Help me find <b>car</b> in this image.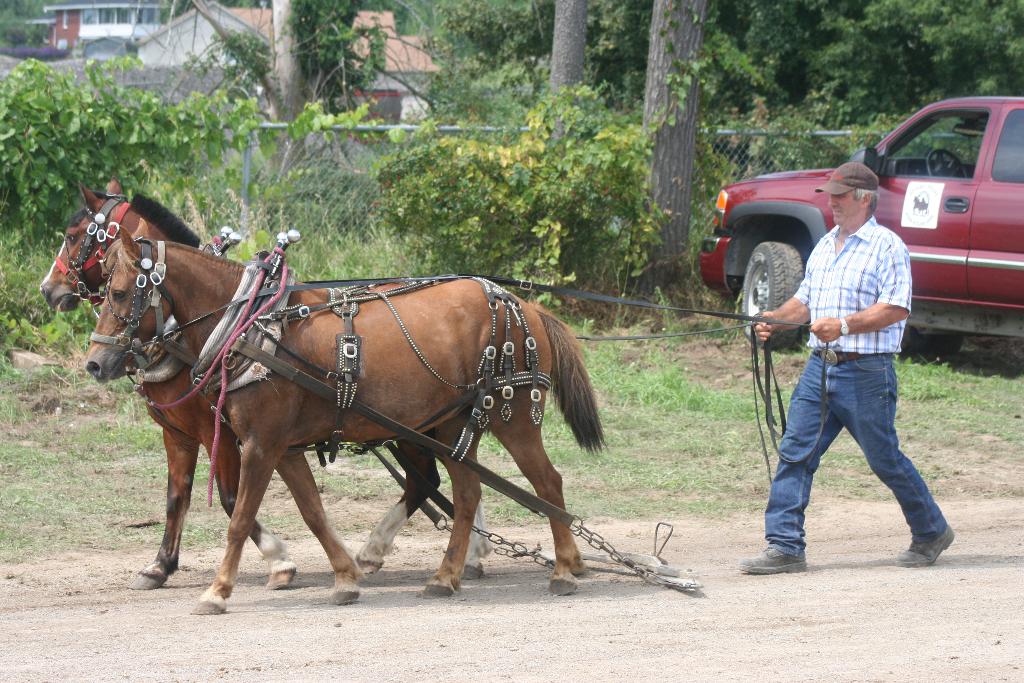
Found it: Rect(696, 96, 1023, 366).
